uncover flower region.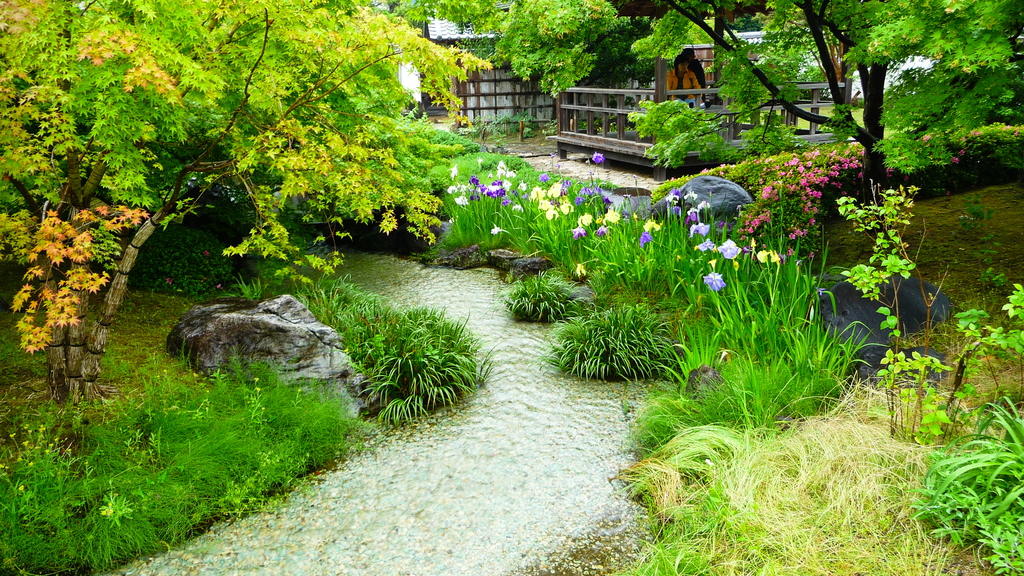
Uncovered: detection(643, 218, 661, 230).
